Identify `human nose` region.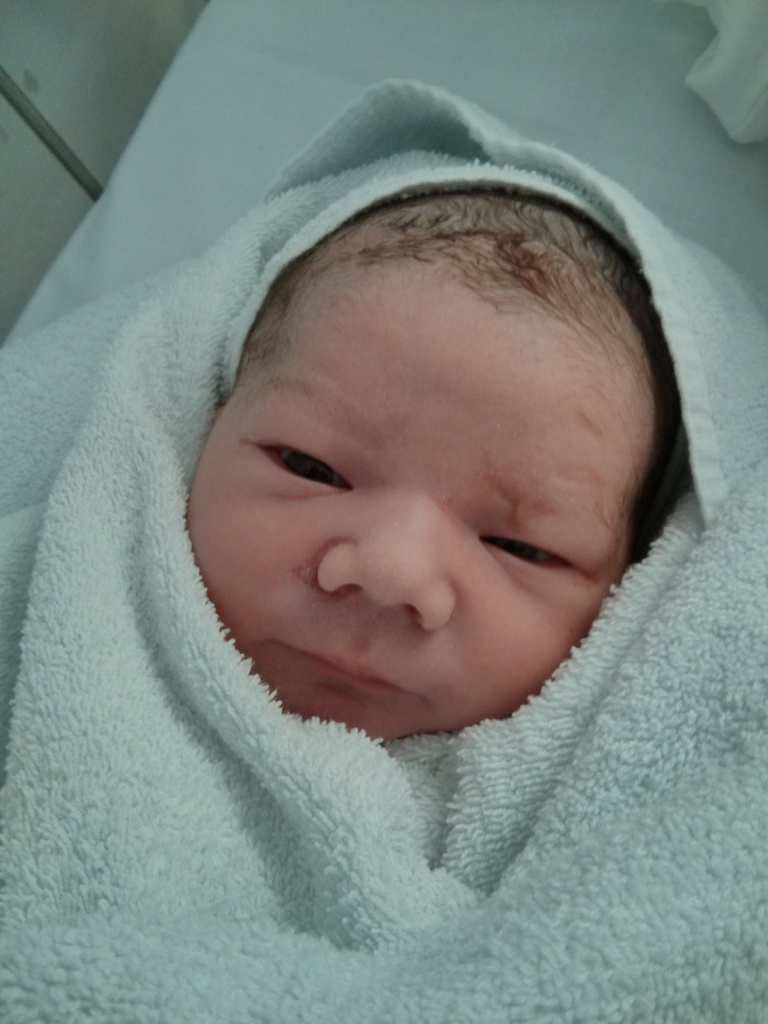
Region: crop(319, 505, 458, 620).
